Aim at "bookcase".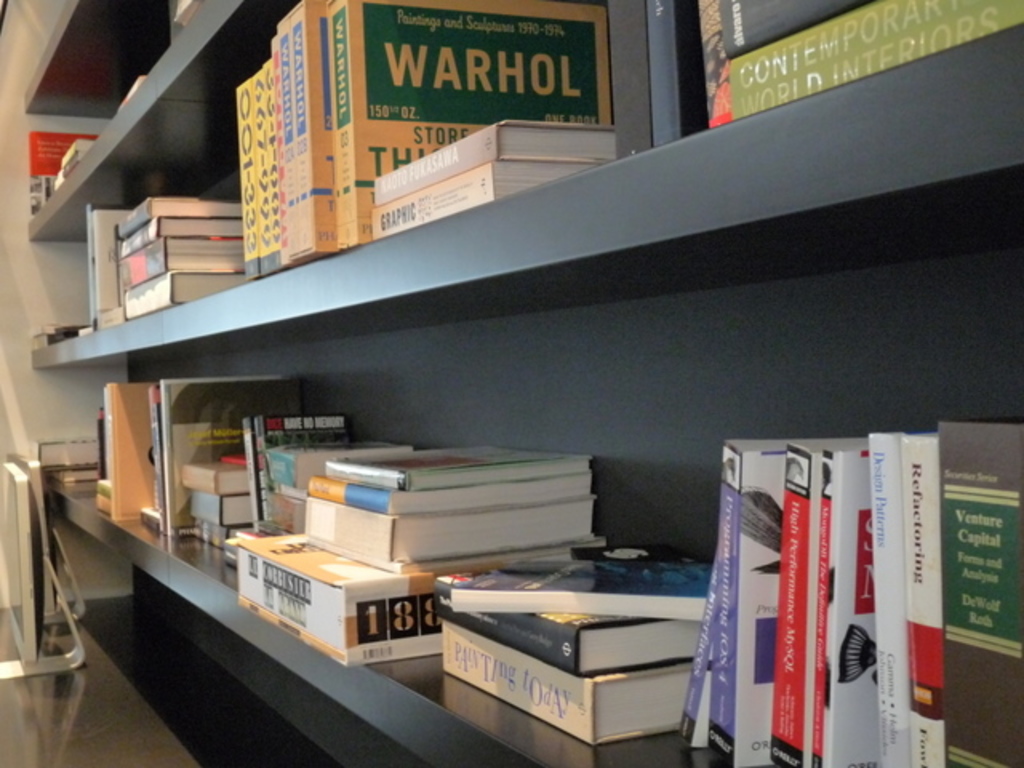
Aimed at crop(21, 0, 1022, 766).
